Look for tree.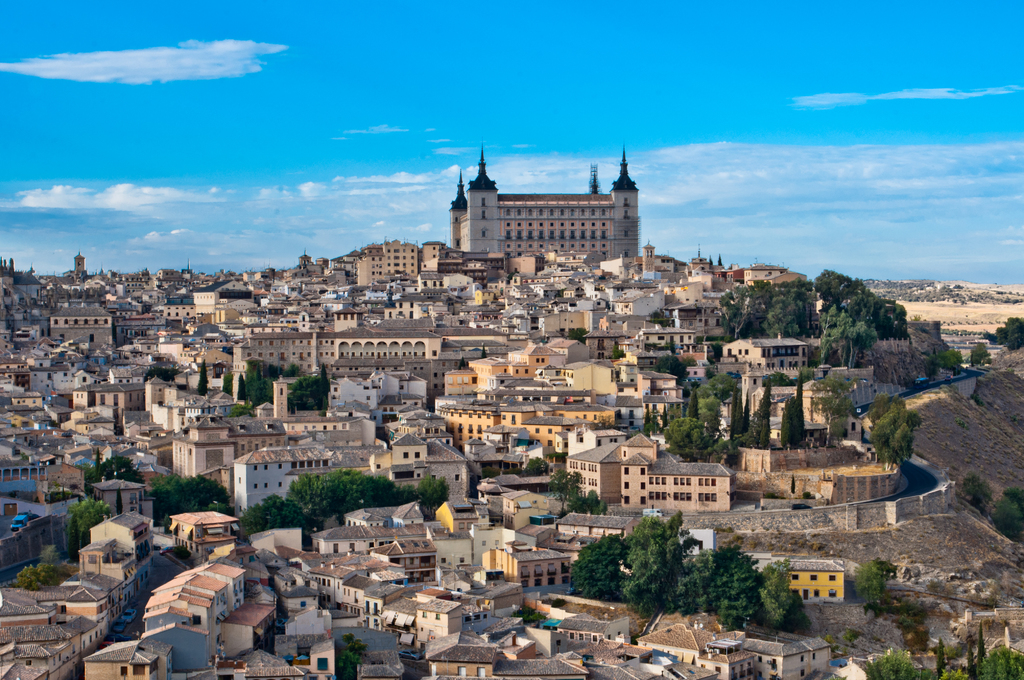
Found: 854,562,886,602.
